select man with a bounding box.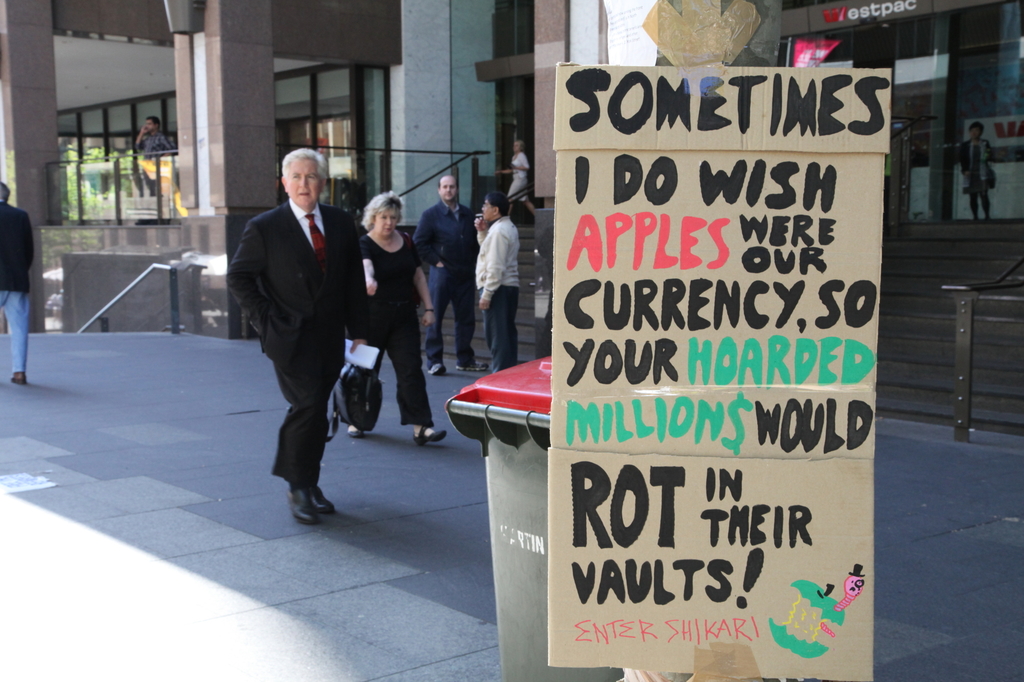
x1=132 y1=118 x2=177 y2=157.
